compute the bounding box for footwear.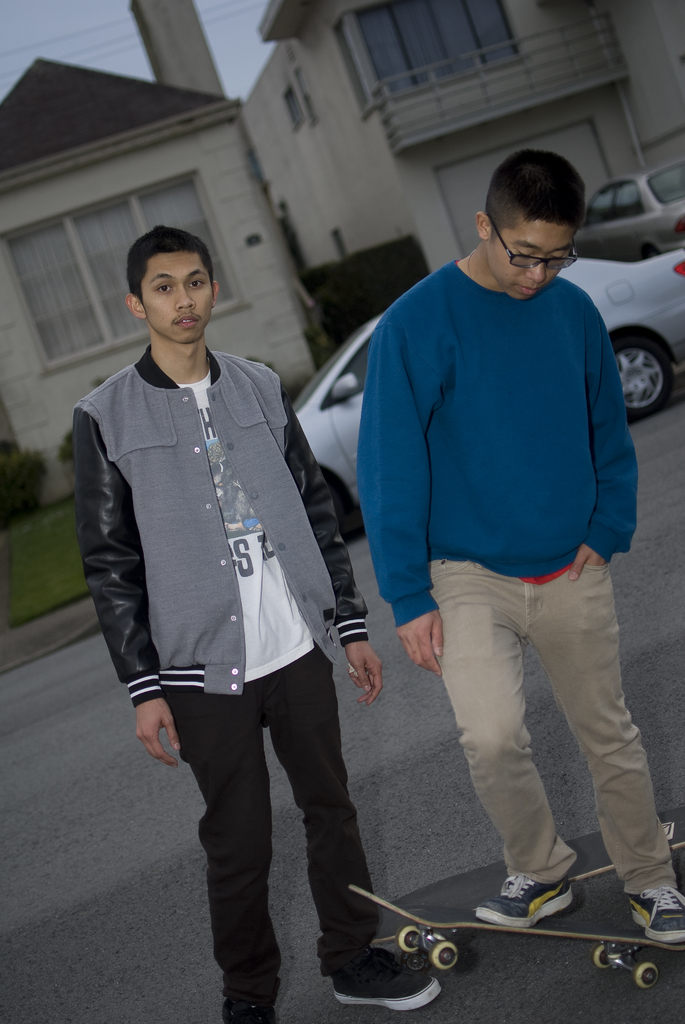
480:877:569:935.
